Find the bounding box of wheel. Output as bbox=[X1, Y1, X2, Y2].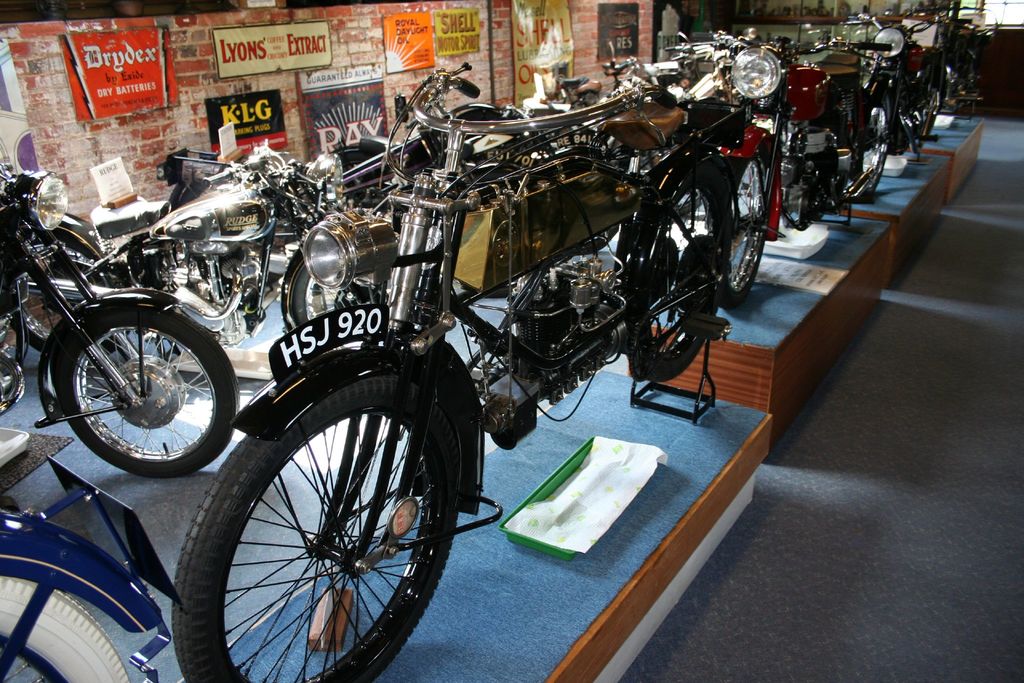
bbox=[675, 192, 703, 217].
